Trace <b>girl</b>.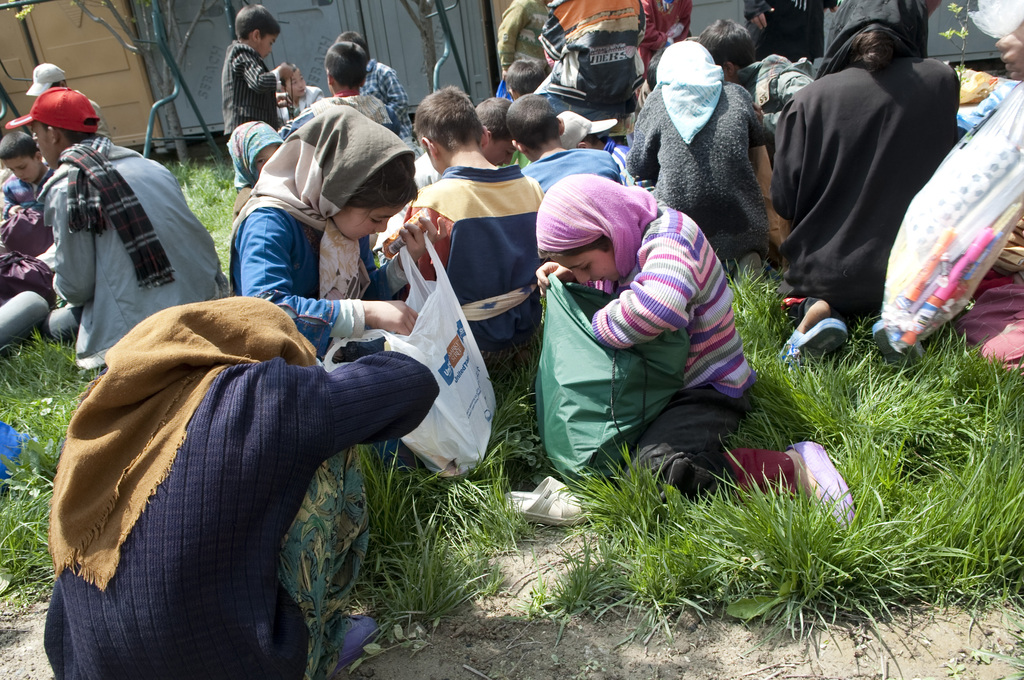
Traced to 227,124,477,552.
